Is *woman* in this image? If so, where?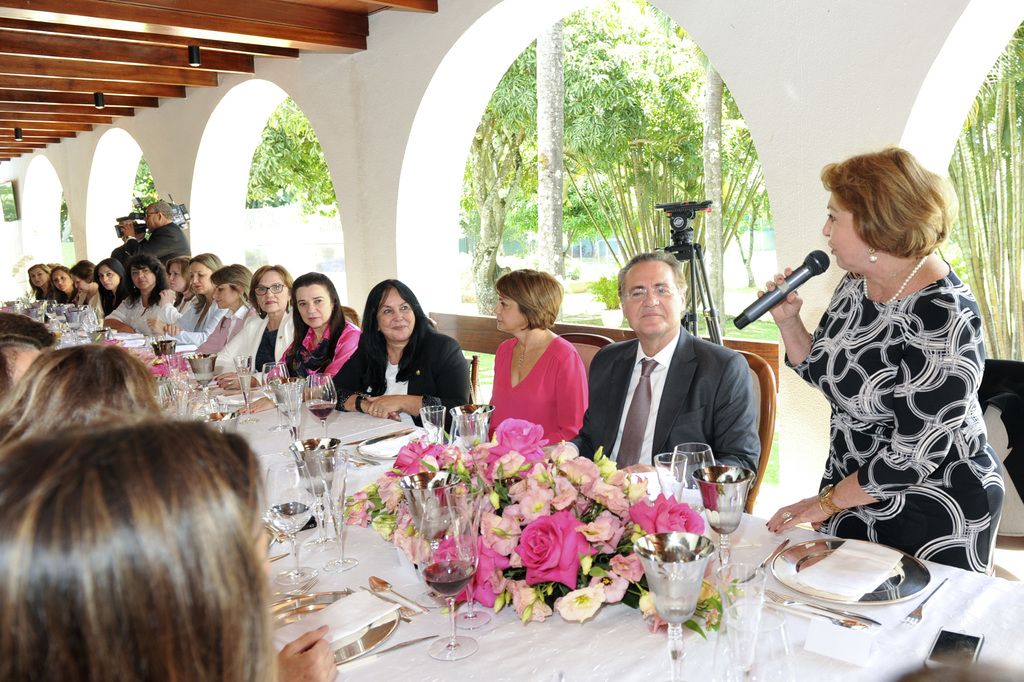
Yes, at 165 251 220 347.
